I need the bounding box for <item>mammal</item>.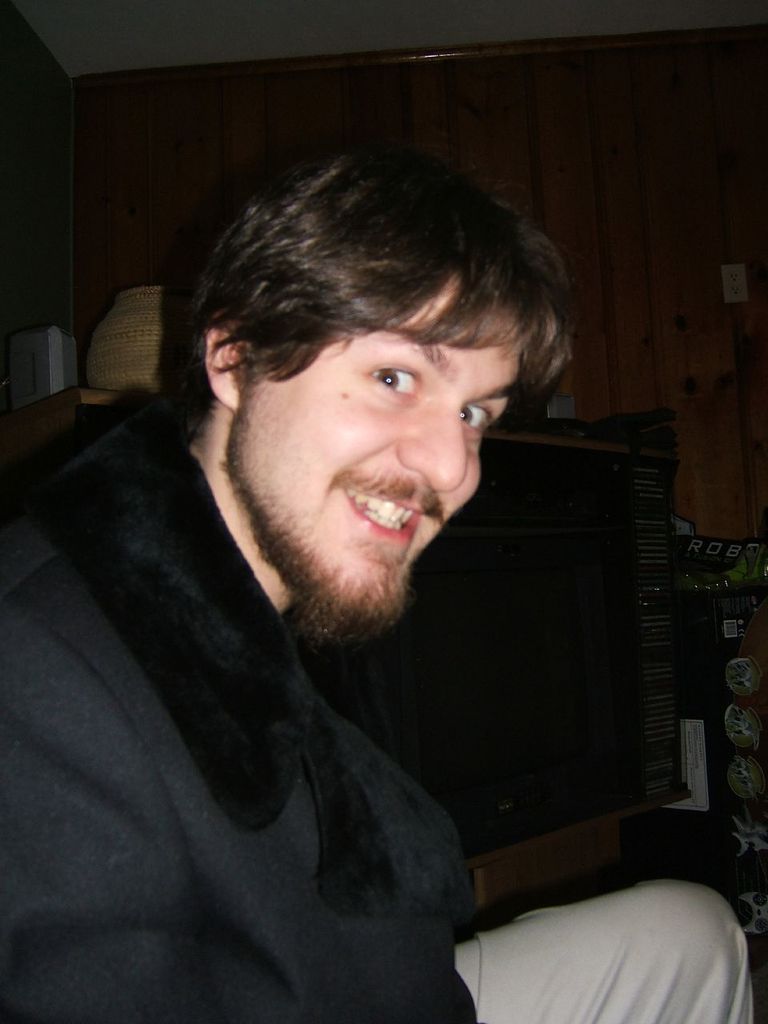
Here it is: Rect(0, 142, 767, 1023).
